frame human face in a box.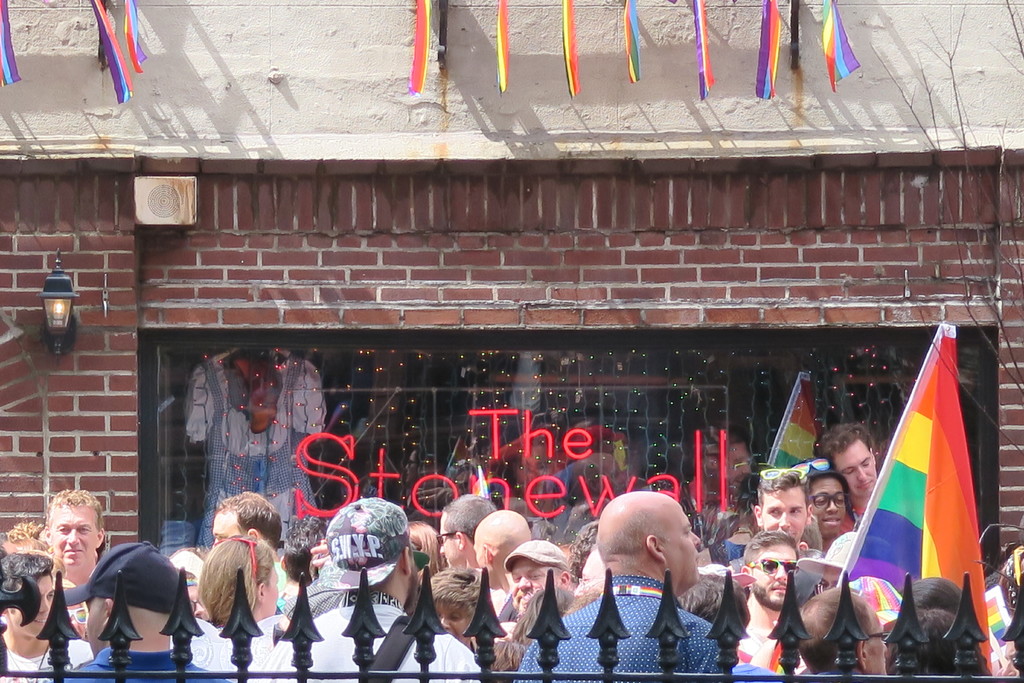
bbox=[811, 481, 845, 536].
